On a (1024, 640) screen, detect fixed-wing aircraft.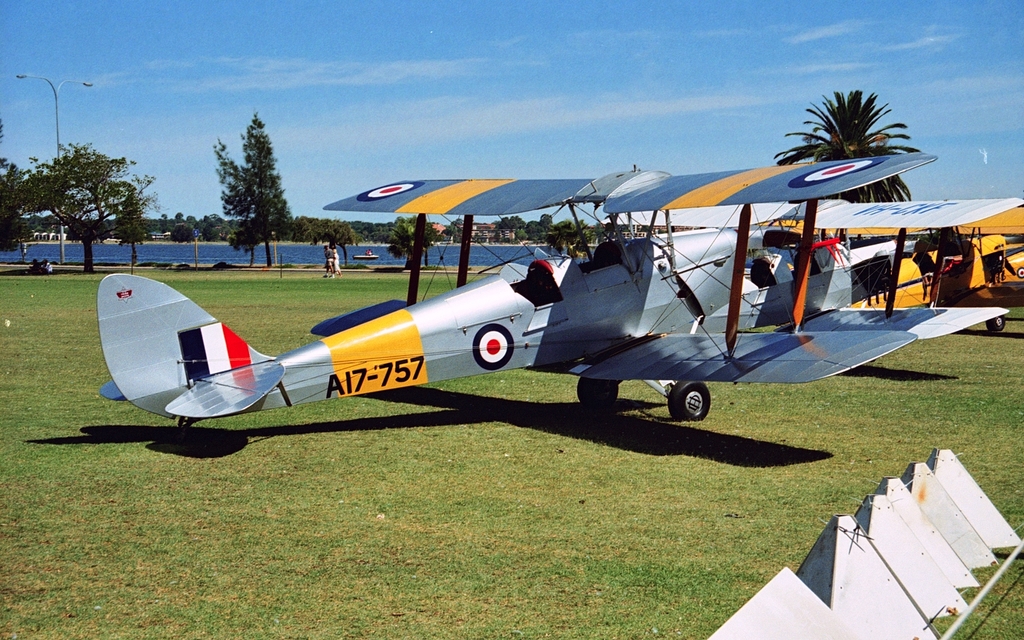
<bbox>845, 204, 1023, 331</bbox>.
